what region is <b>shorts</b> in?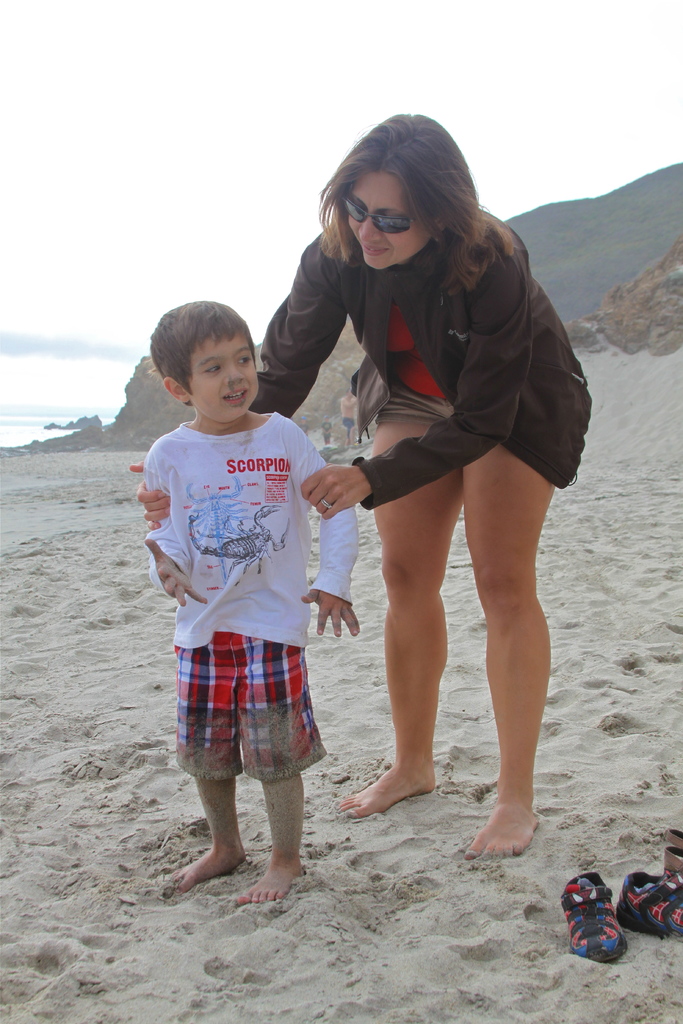
{"x1": 381, "y1": 385, "x2": 455, "y2": 420}.
